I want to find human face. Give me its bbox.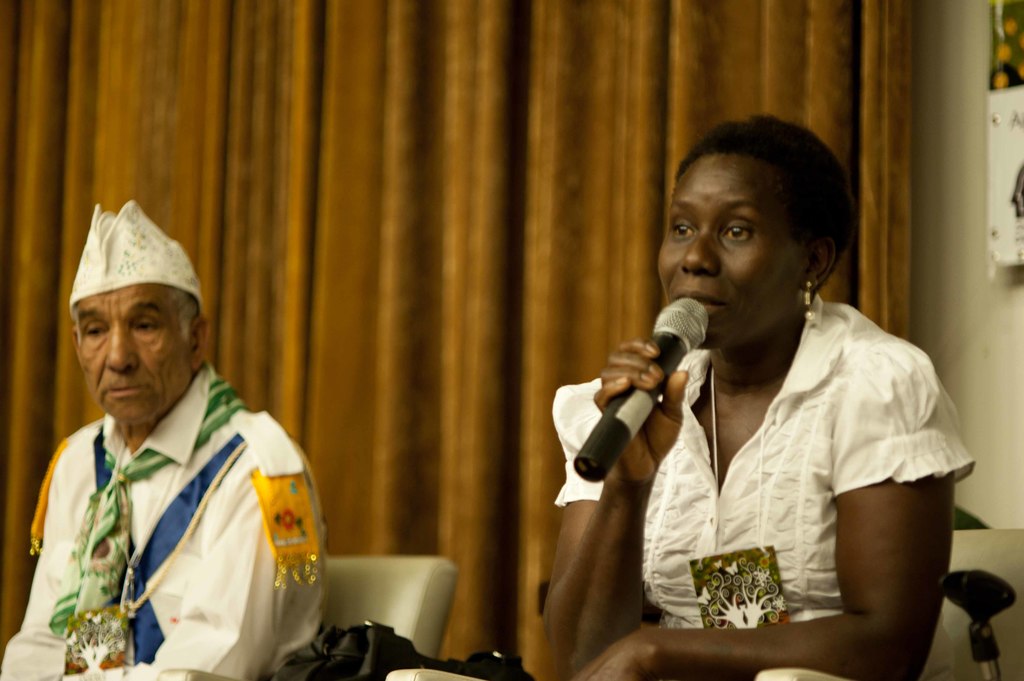
[x1=657, y1=159, x2=809, y2=348].
